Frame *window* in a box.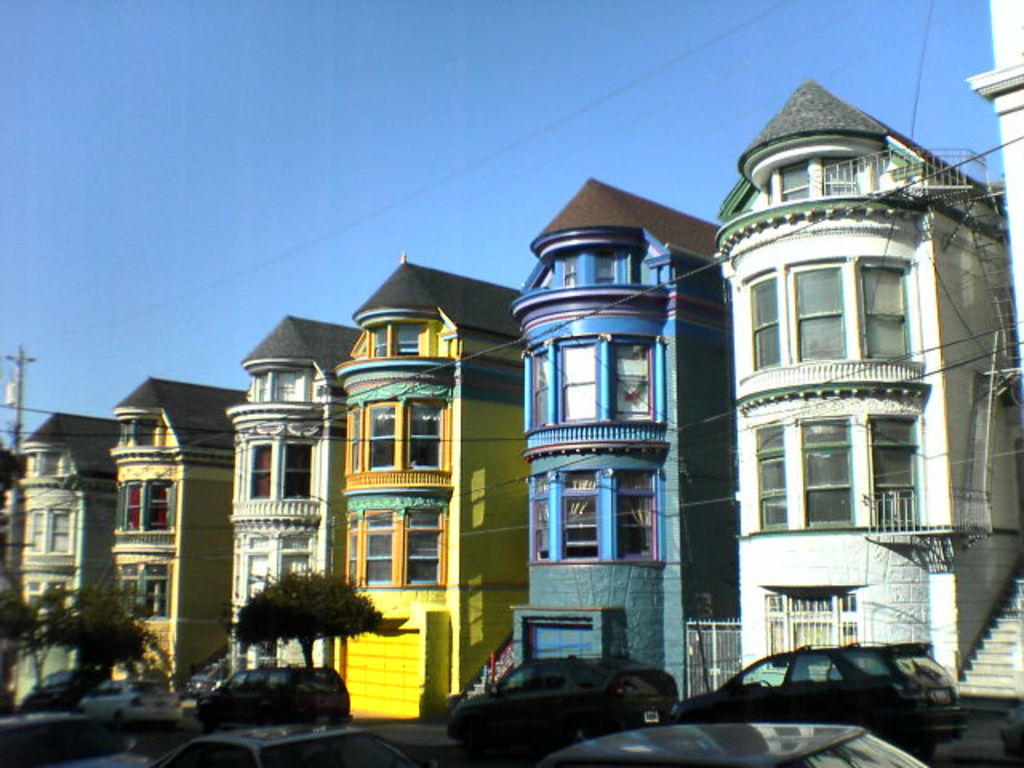
(283,446,310,499).
